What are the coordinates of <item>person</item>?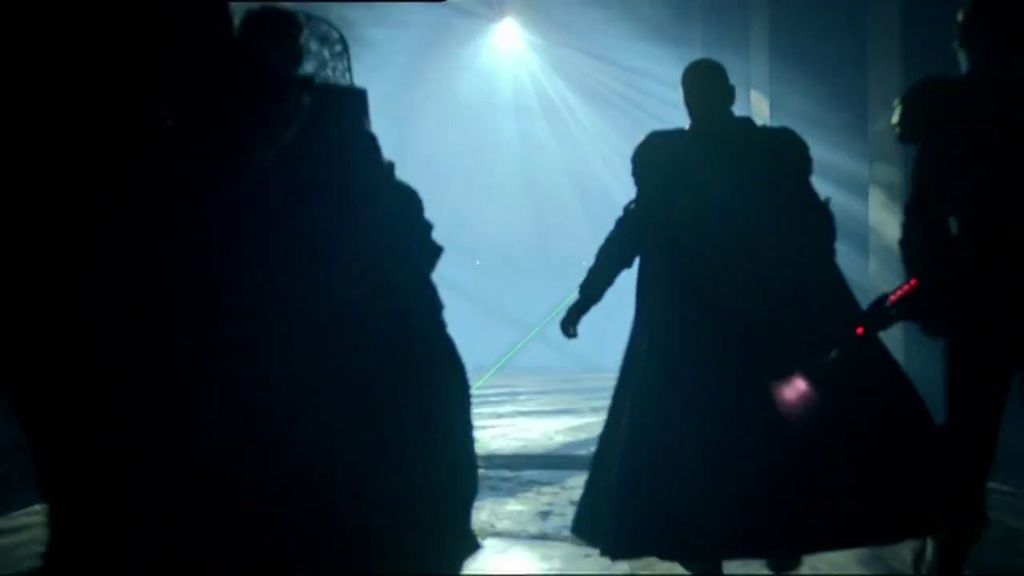
BBox(895, 0, 1023, 575).
